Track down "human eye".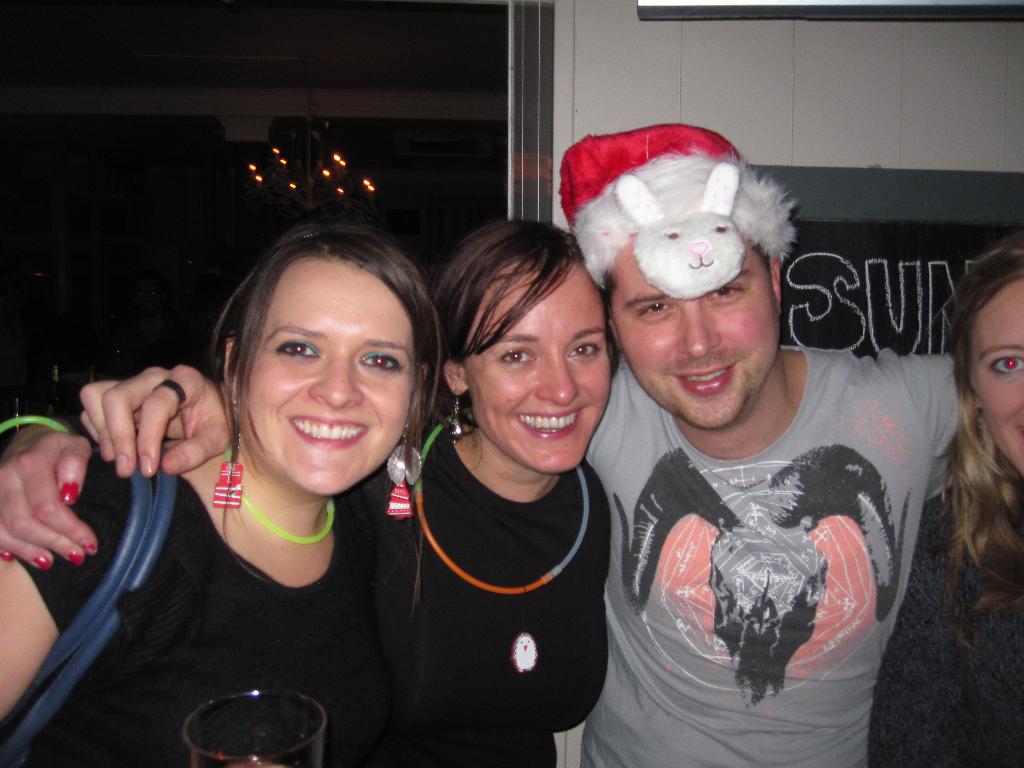
Tracked to x1=271, y1=336, x2=324, y2=366.
